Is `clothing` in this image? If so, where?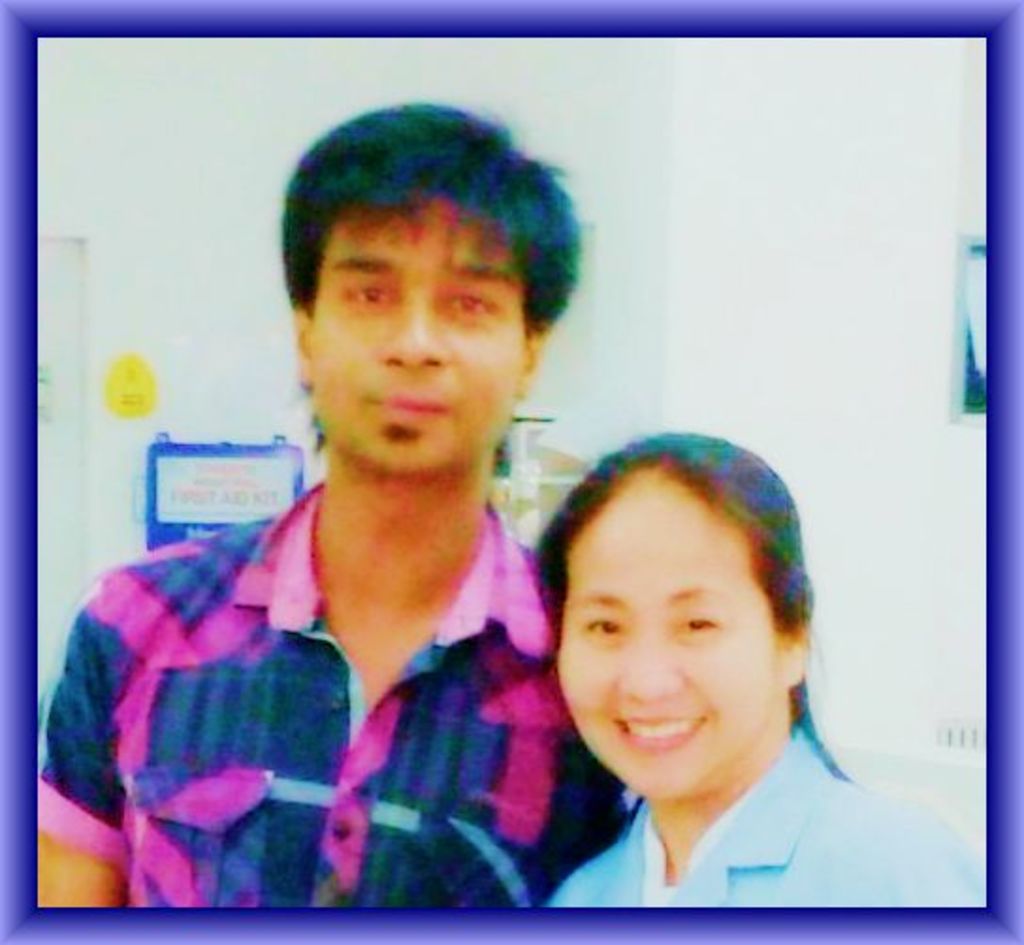
Yes, at bbox=[548, 725, 990, 909].
